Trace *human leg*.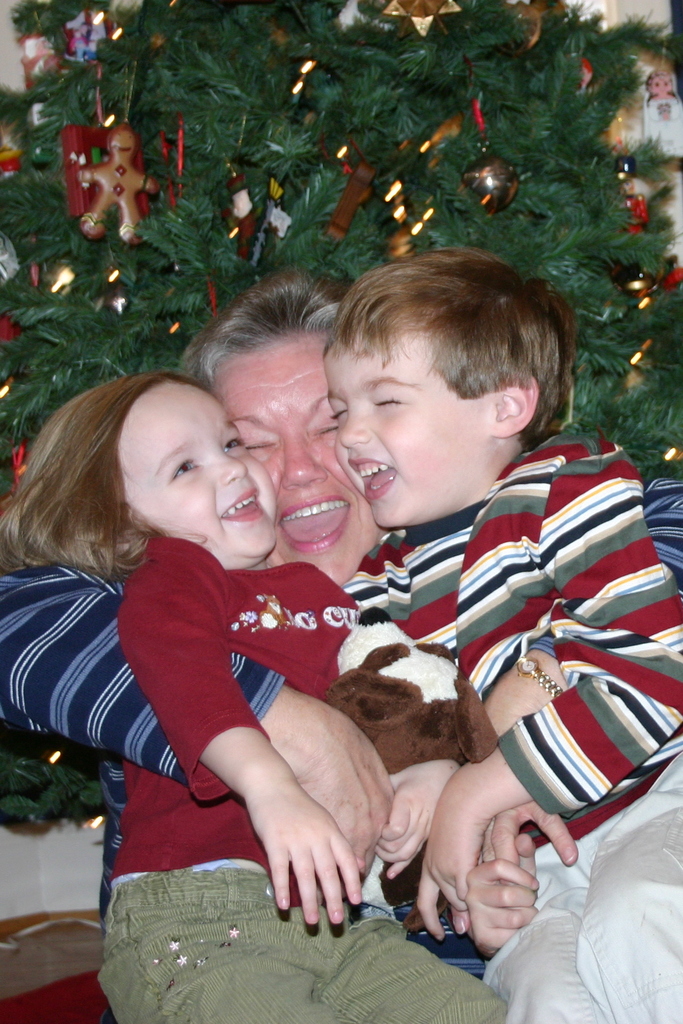
Traced to 477, 834, 605, 1023.
